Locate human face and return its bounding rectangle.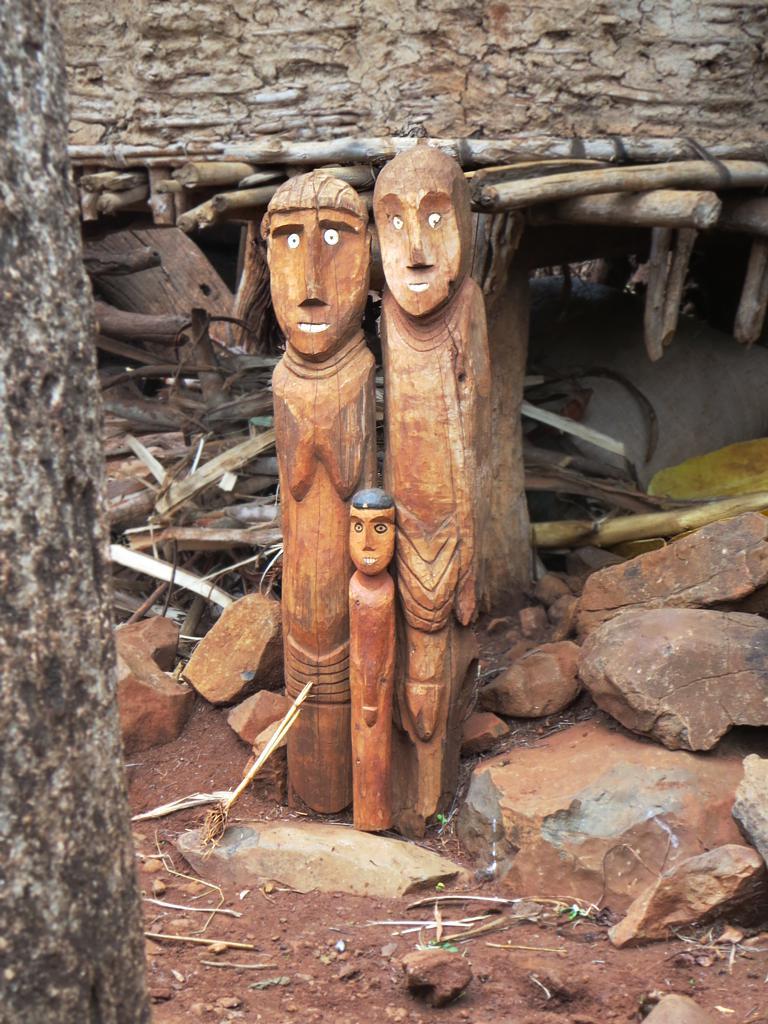
detection(270, 206, 366, 353).
